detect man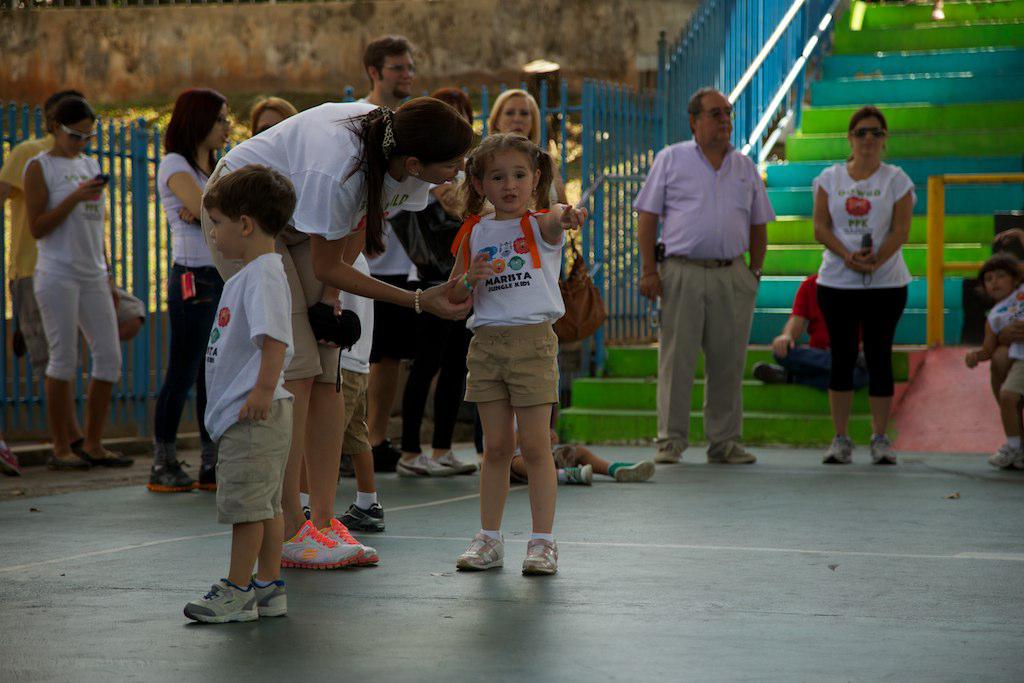
x1=646 y1=93 x2=785 y2=486
